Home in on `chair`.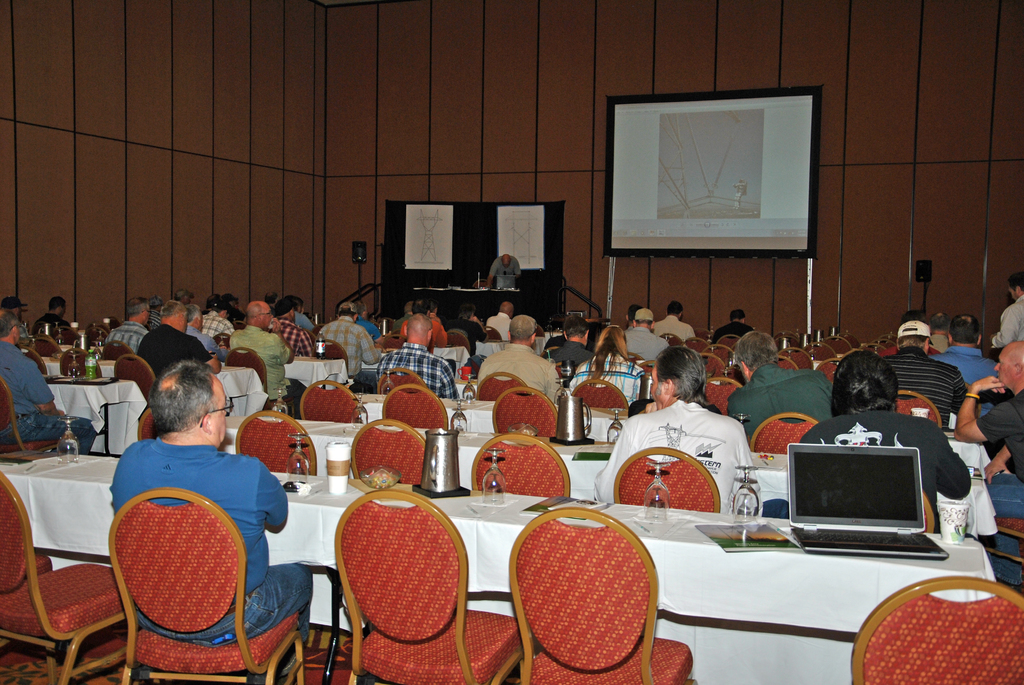
Homed in at <bbox>612, 448, 722, 512</bbox>.
